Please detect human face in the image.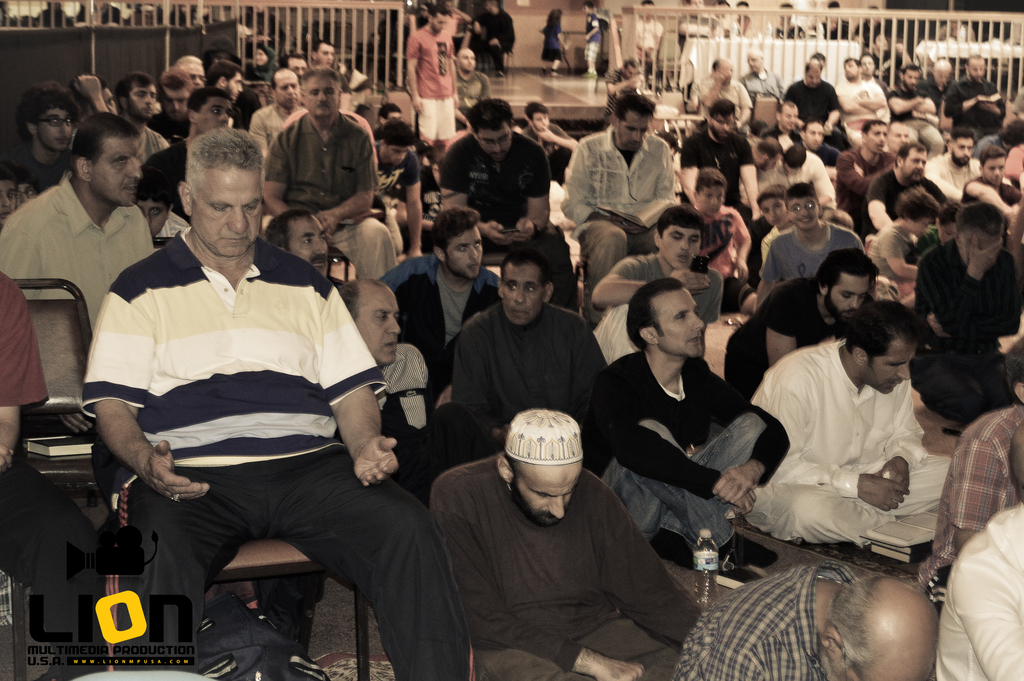
left=355, top=285, right=401, bottom=366.
